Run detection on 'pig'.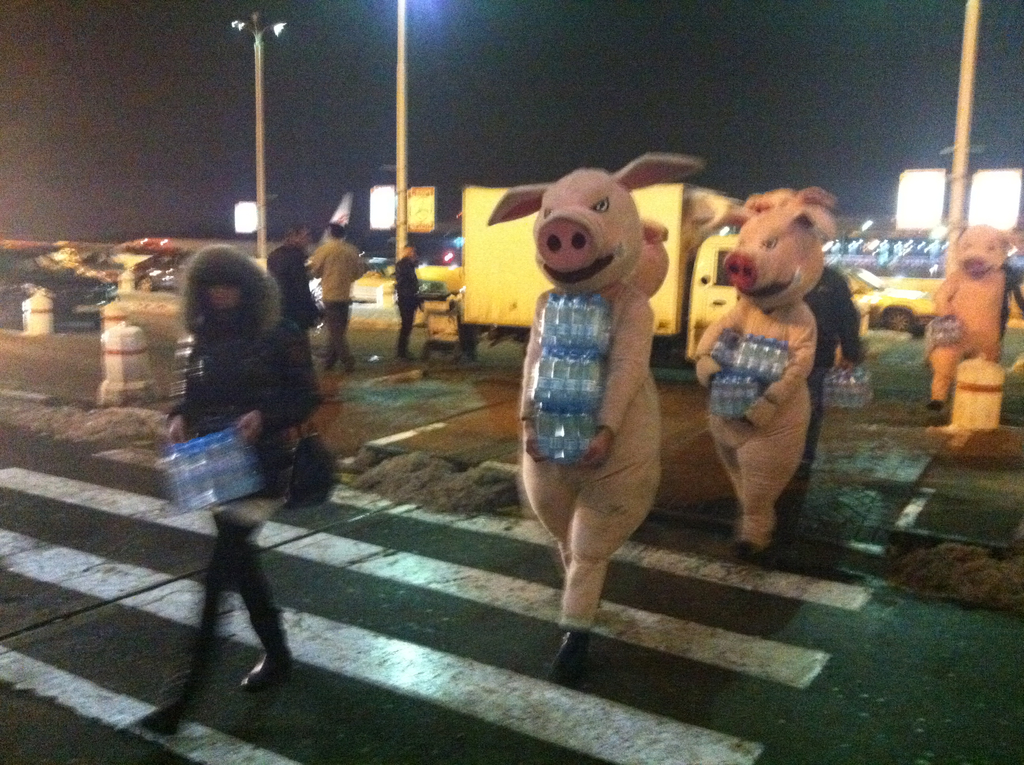
Result: x1=929 y1=224 x2=1023 y2=412.
